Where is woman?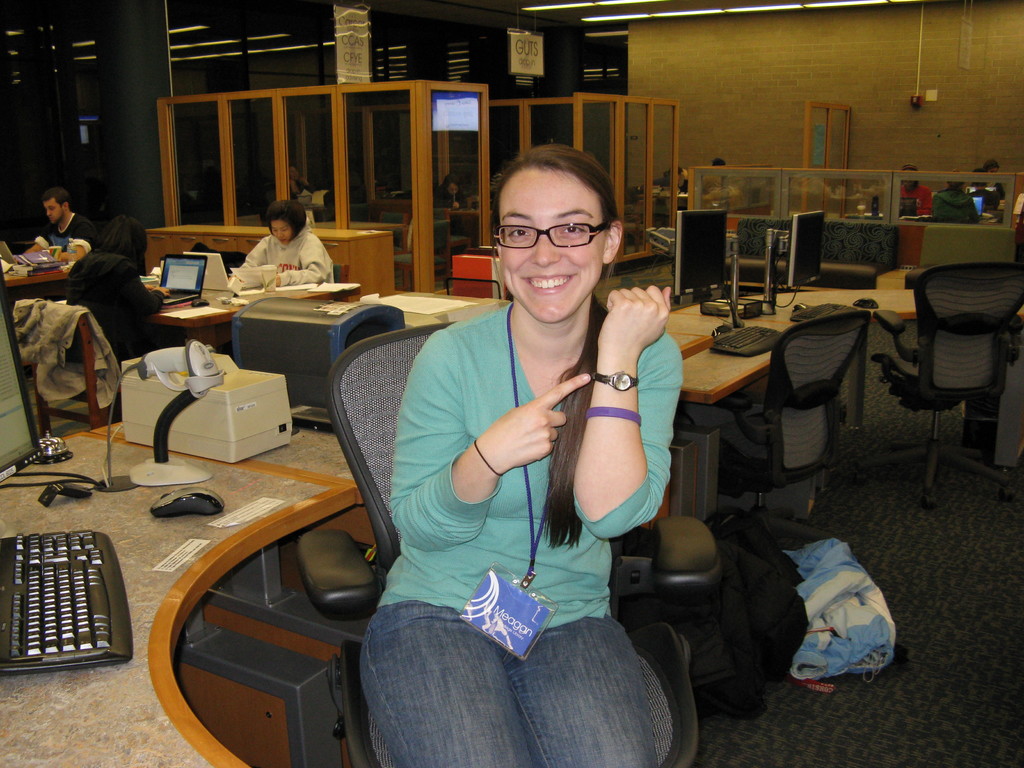
282,124,673,767.
